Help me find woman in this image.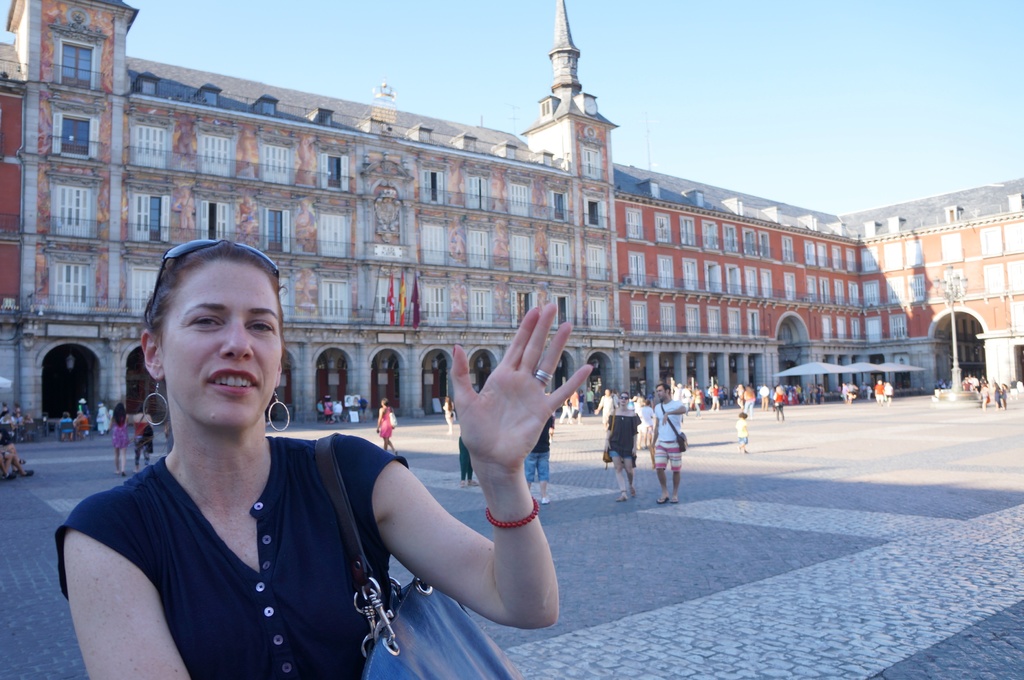
Found it: (left=376, top=398, right=399, bottom=454).
